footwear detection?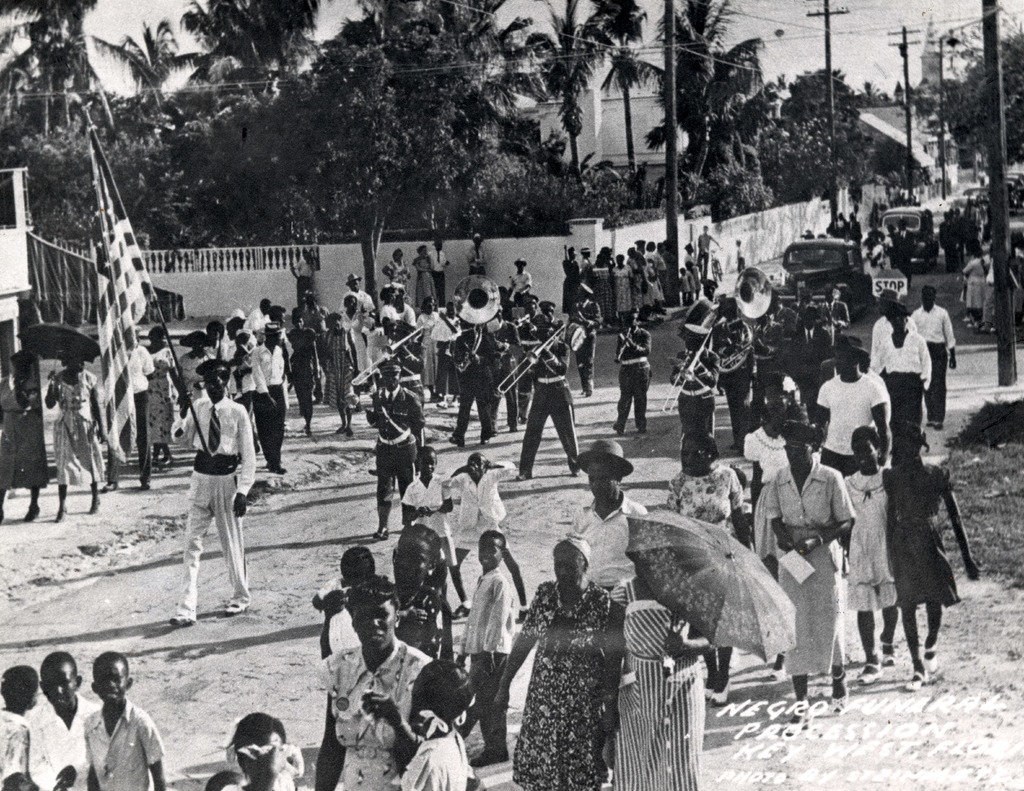
select_region(771, 671, 788, 680)
